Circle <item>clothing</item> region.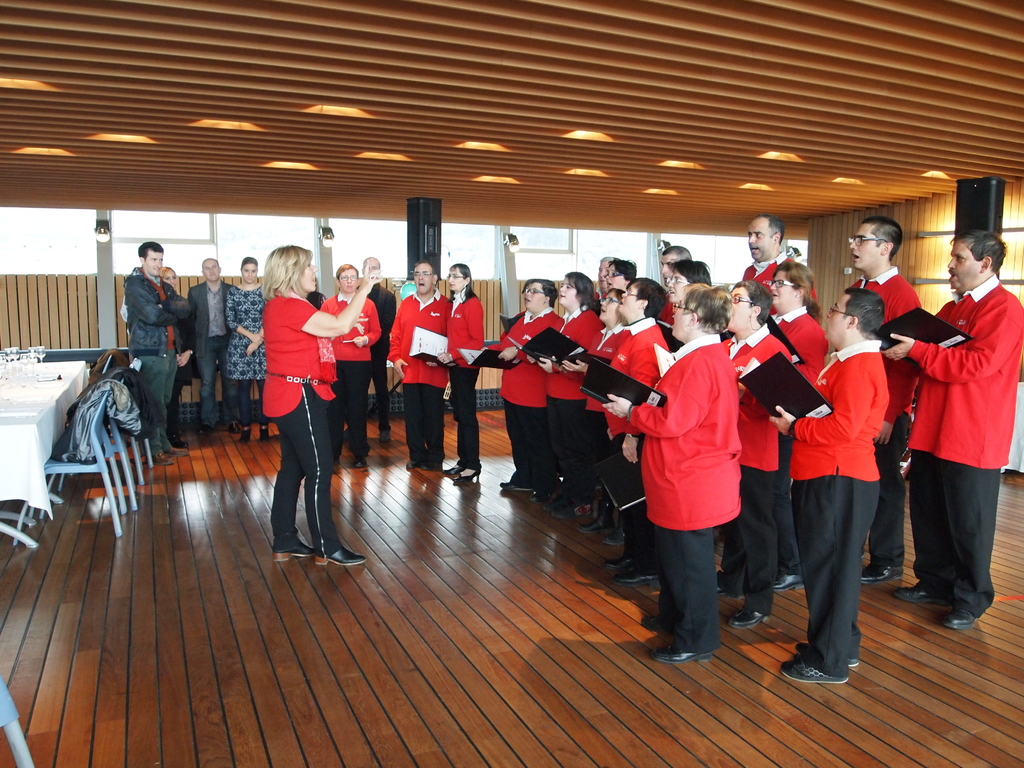
Region: {"left": 720, "top": 463, "right": 776, "bottom": 623}.
